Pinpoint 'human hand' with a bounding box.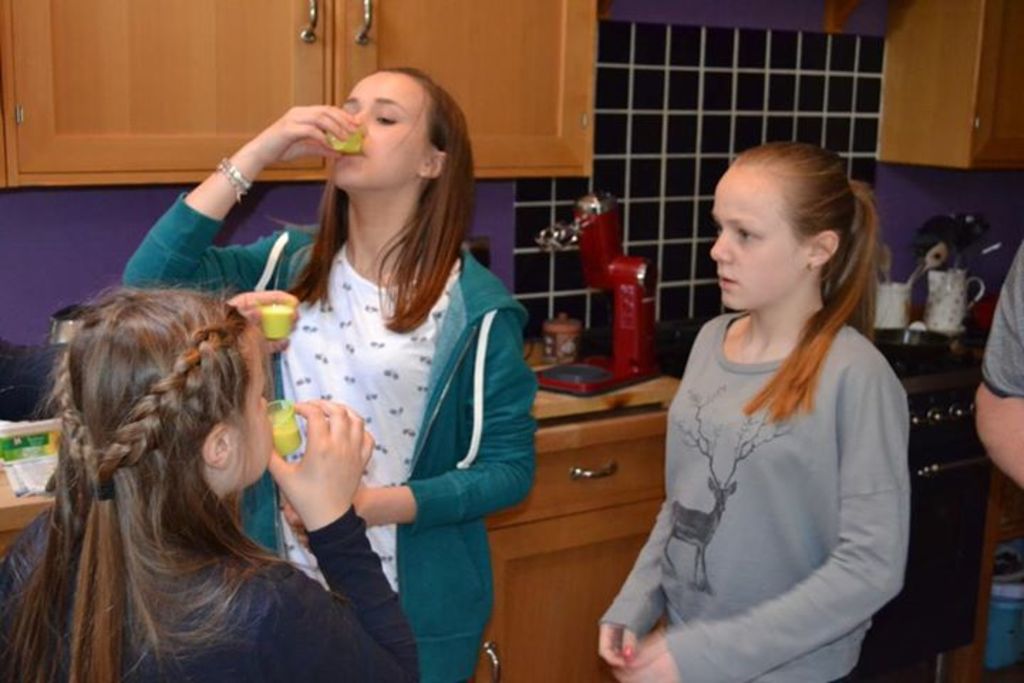
bbox=[283, 487, 368, 552].
